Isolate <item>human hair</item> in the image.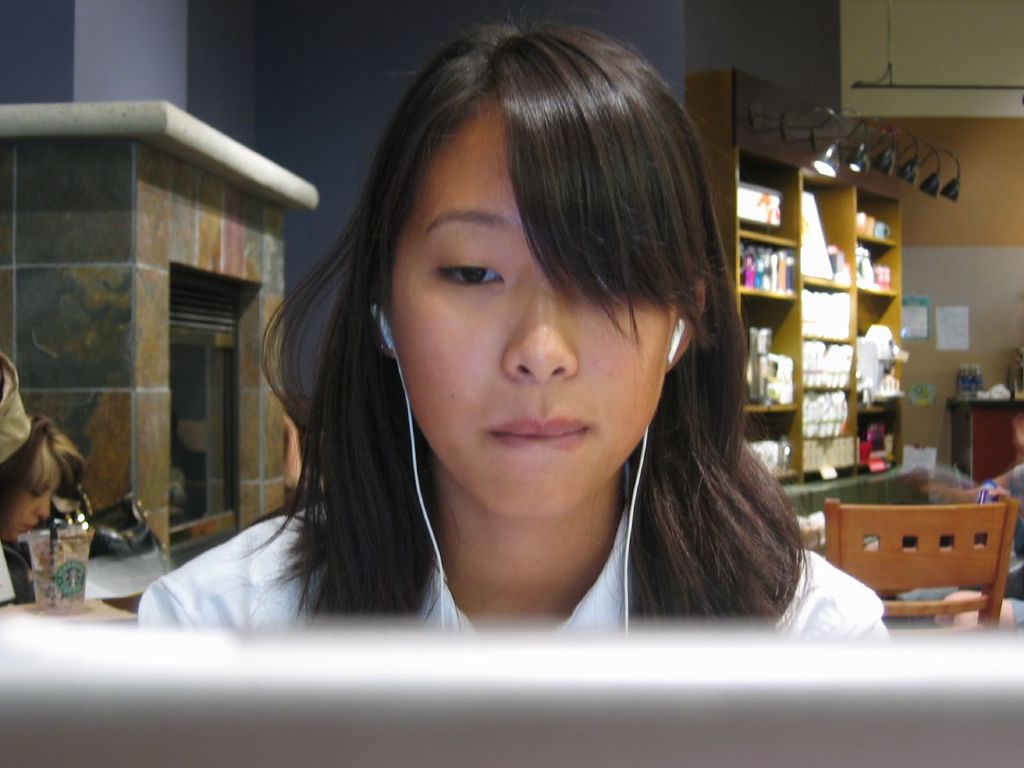
Isolated region: pyautogui.locateOnScreen(230, 62, 774, 709).
